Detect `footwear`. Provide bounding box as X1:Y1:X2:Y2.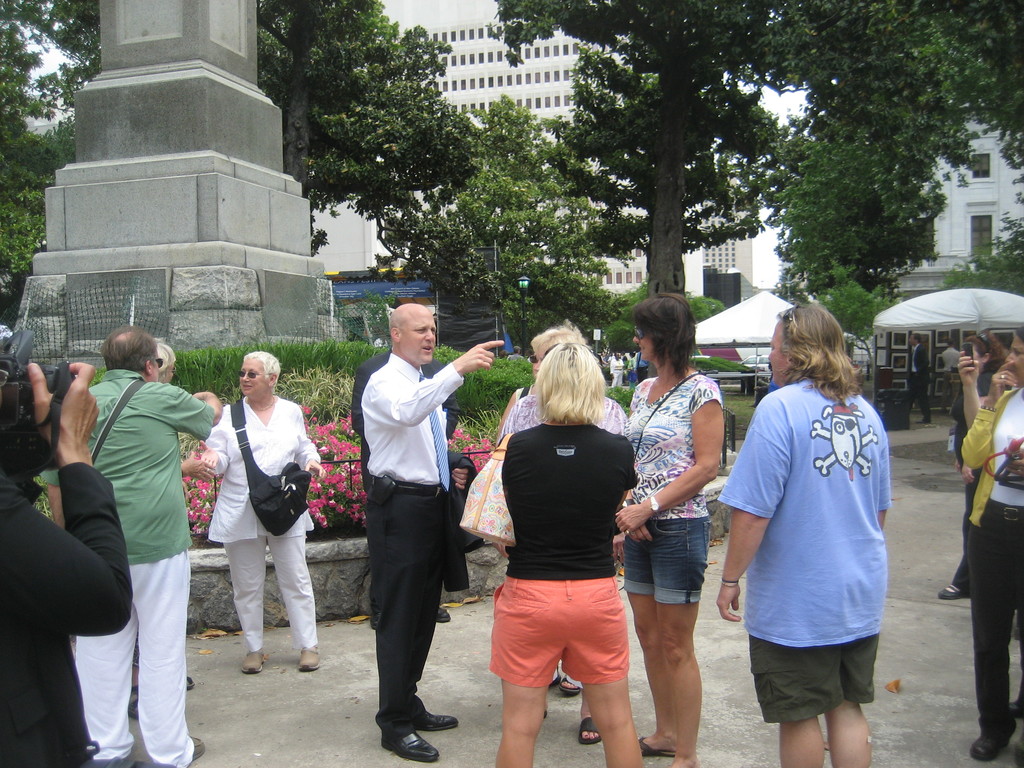
296:646:317:673.
